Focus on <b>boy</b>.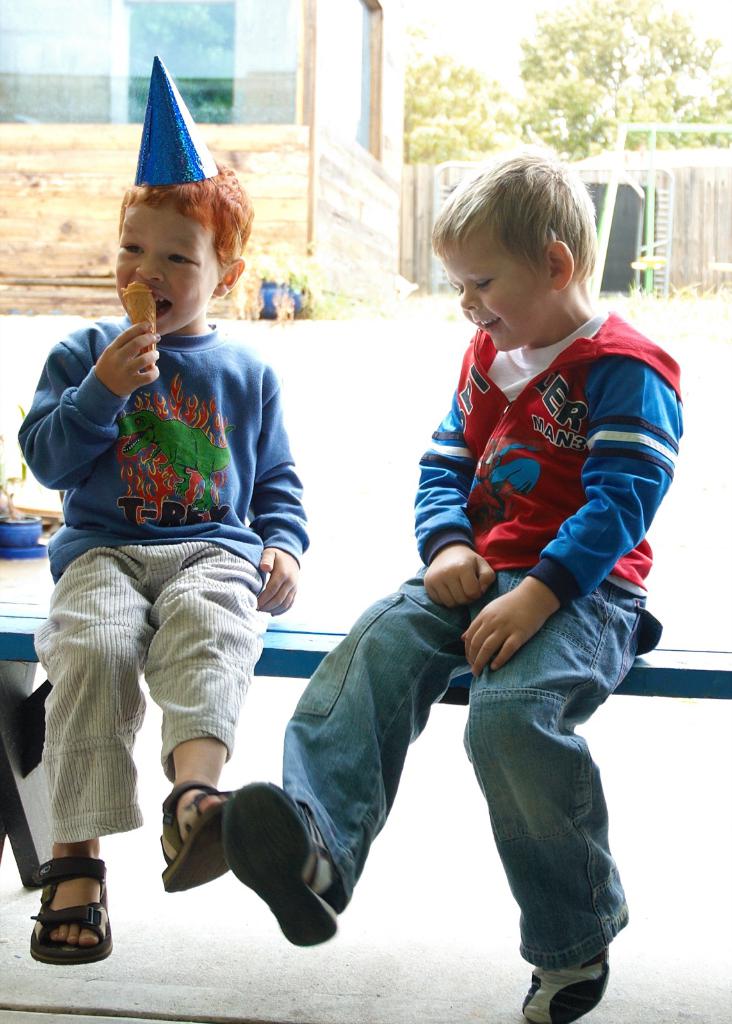
Focused at x1=13 y1=55 x2=300 y2=965.
